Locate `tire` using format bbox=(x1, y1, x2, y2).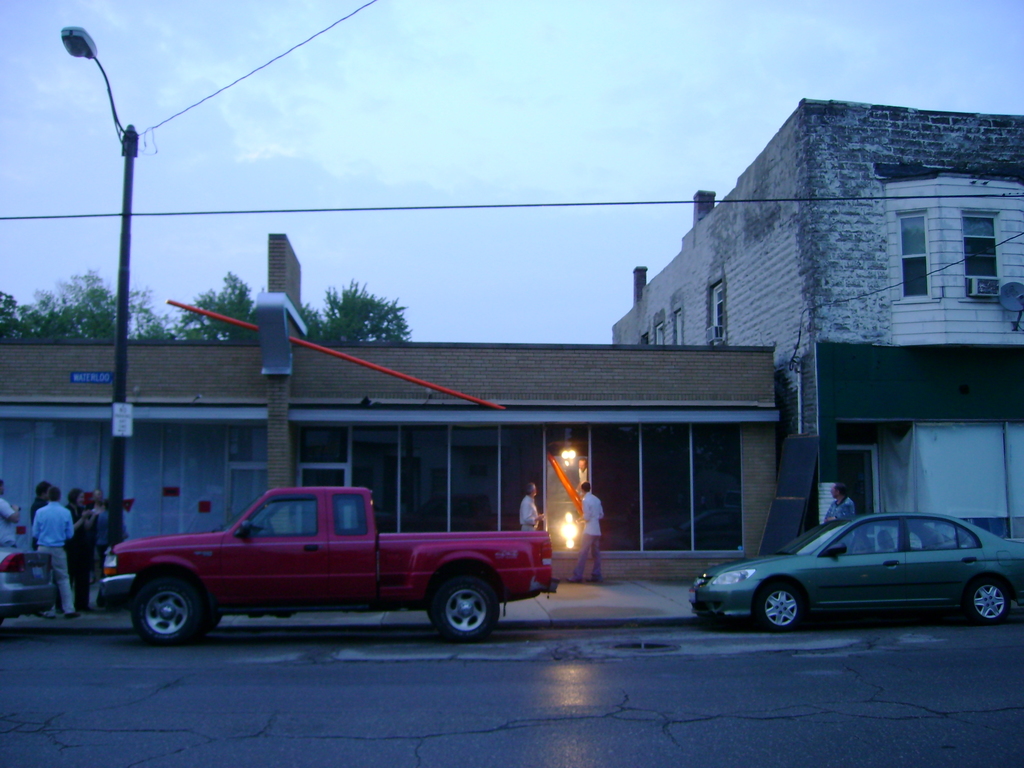
bbox=(410, 572, 500, 653).
